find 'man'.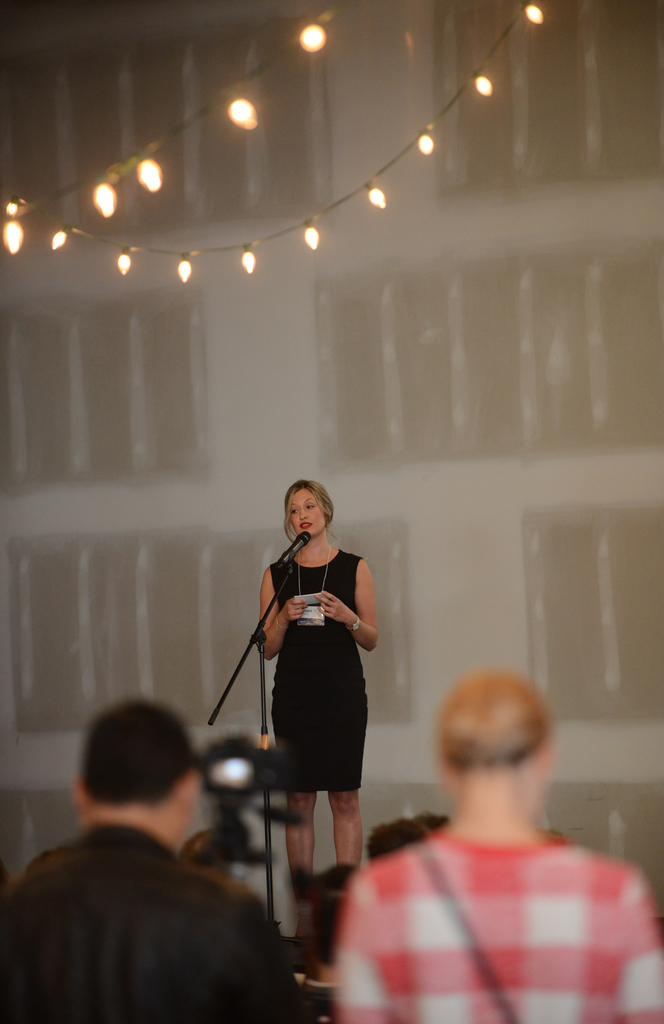
6:680:295:1022.
